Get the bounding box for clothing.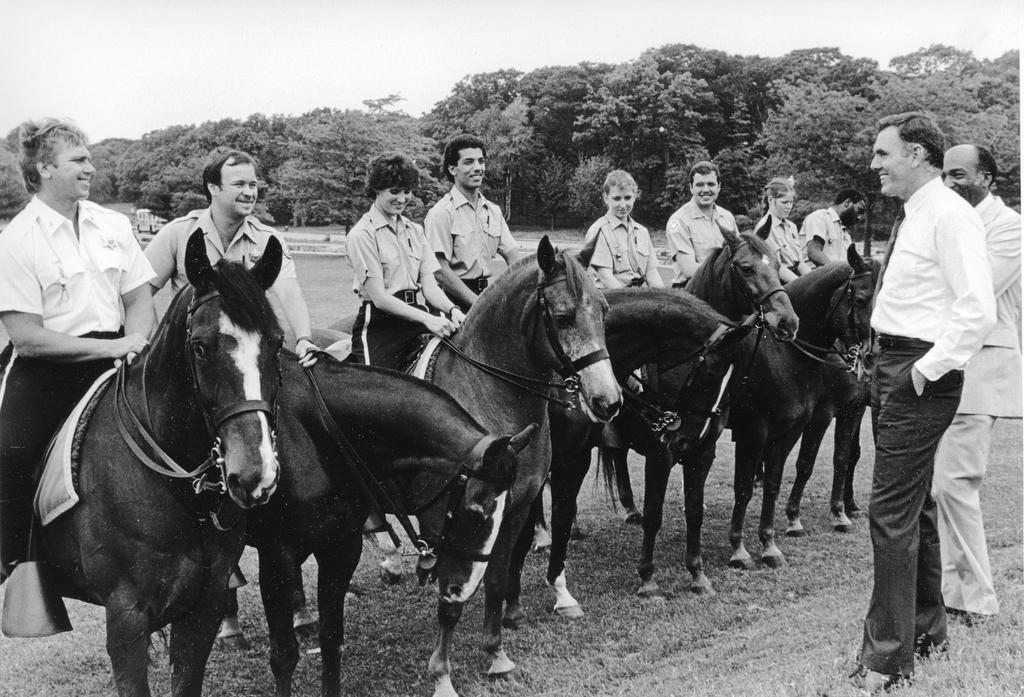
767,209,822,283.
